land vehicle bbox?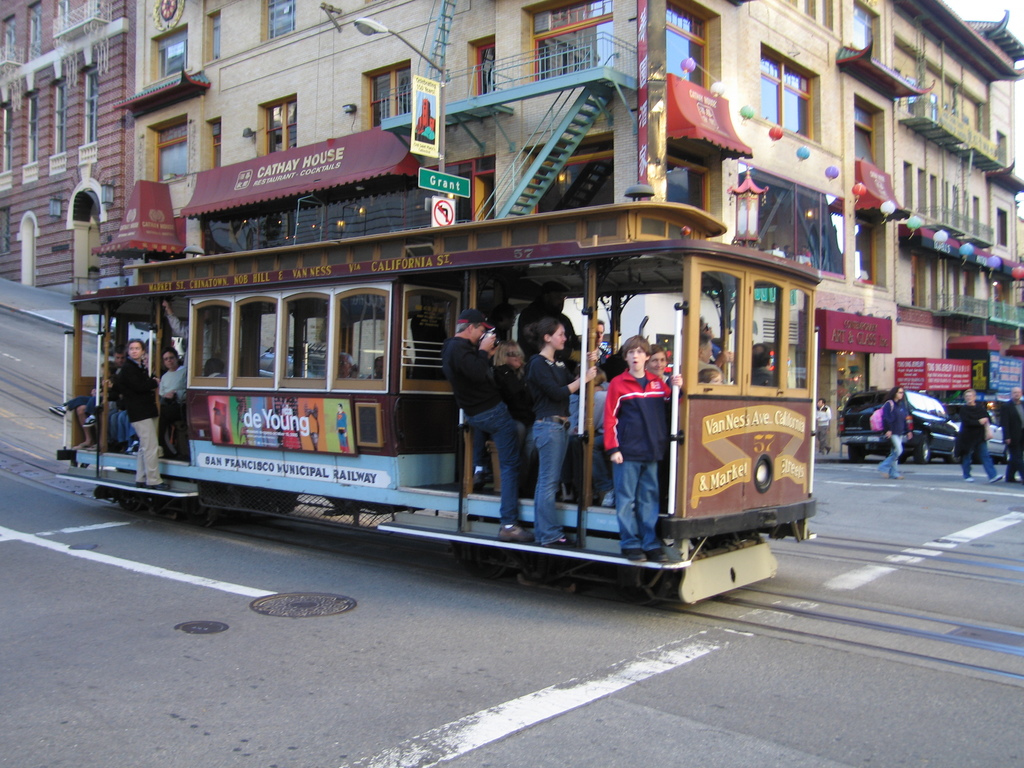
Rect(842, 388, 961, 468)
